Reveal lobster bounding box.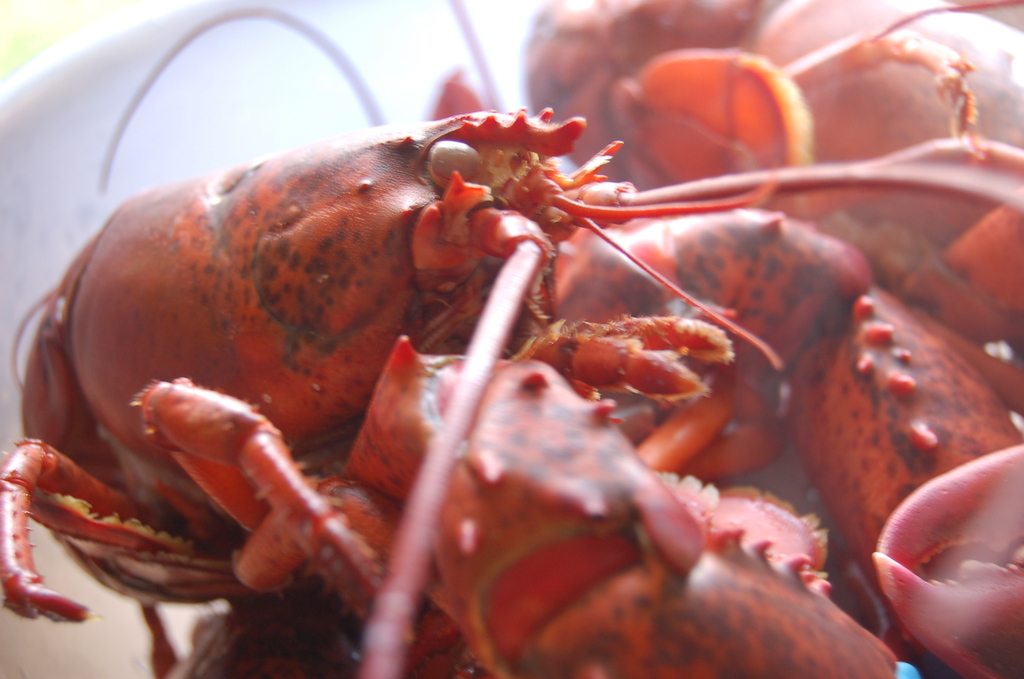
Revealed: x1=0, y1=0, x2=1023, y2=676.
